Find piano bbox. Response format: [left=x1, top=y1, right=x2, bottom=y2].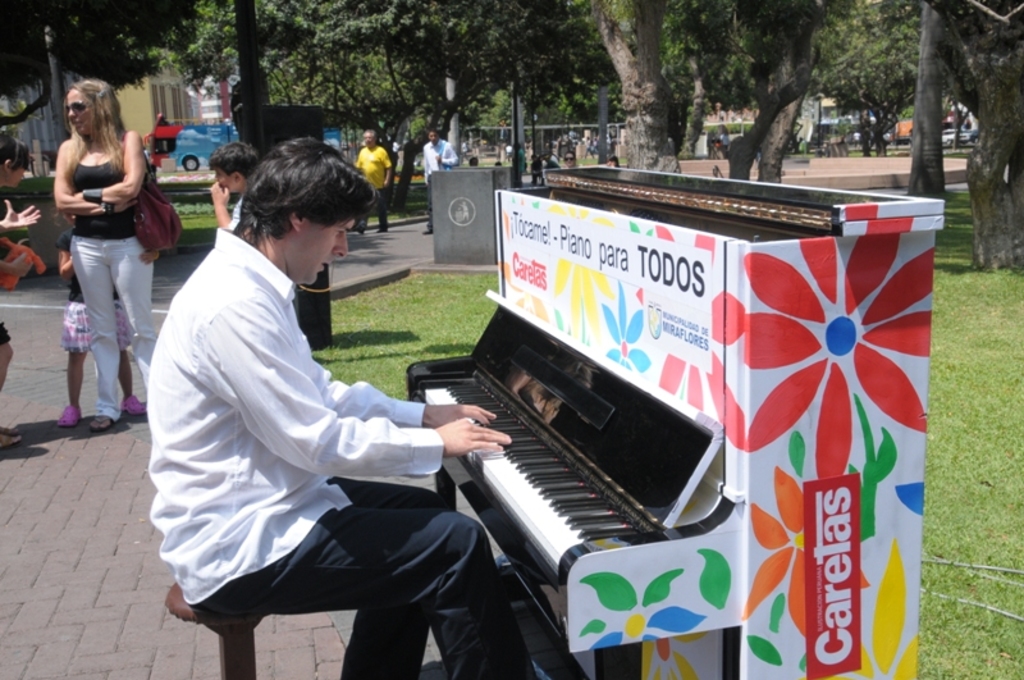
[left=404, top=311, right=751, bottom=620].
